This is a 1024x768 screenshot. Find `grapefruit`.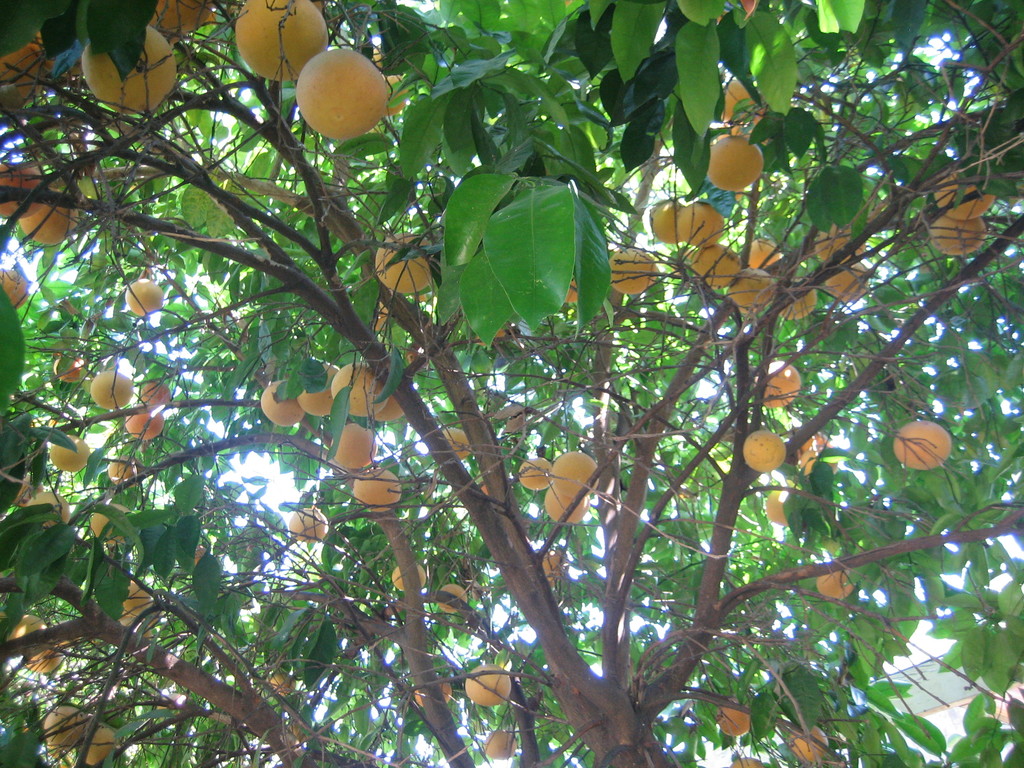
Bounding box: 758 372 796 406.
